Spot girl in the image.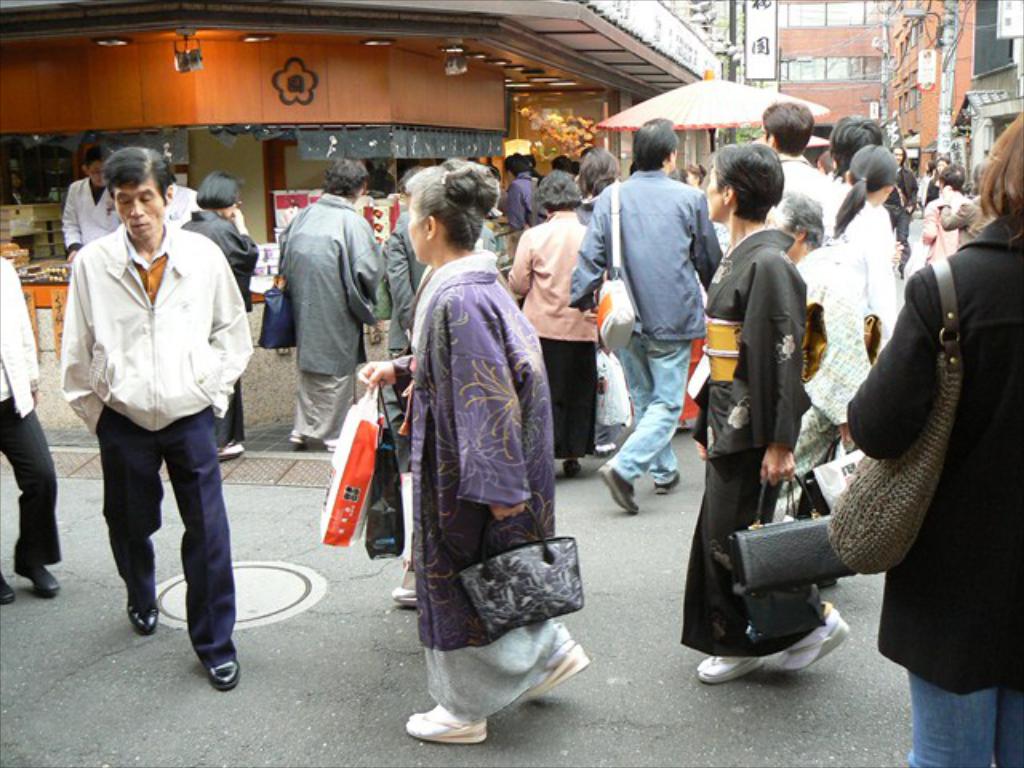
girl found at select_region(350, 136, 587, 766).
